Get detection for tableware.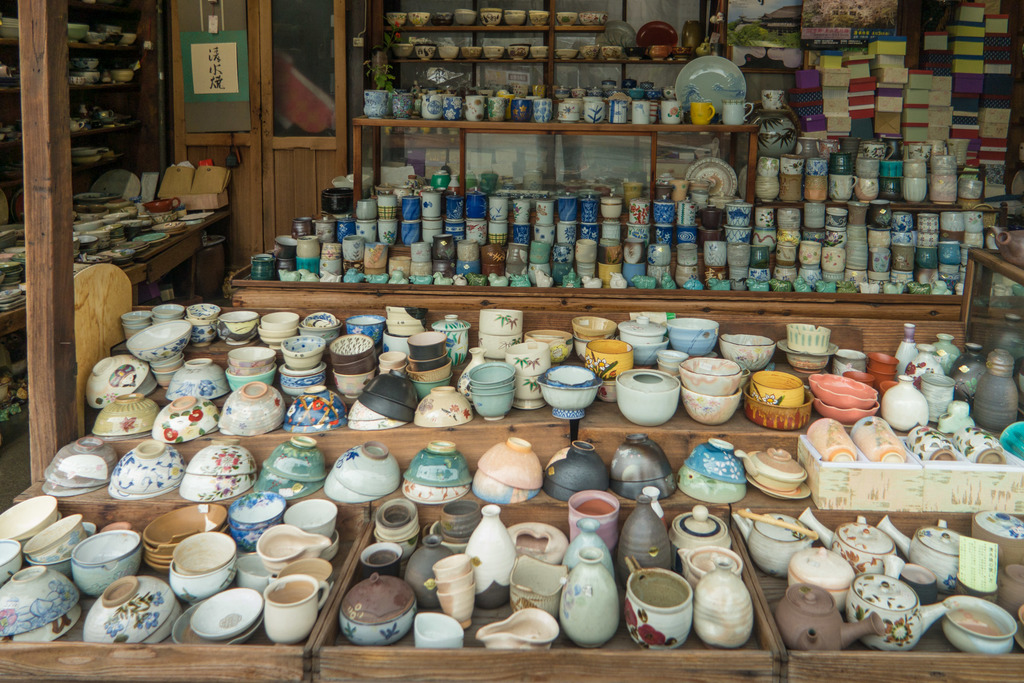
Detection: select_region(82, 575, 173, 646).
